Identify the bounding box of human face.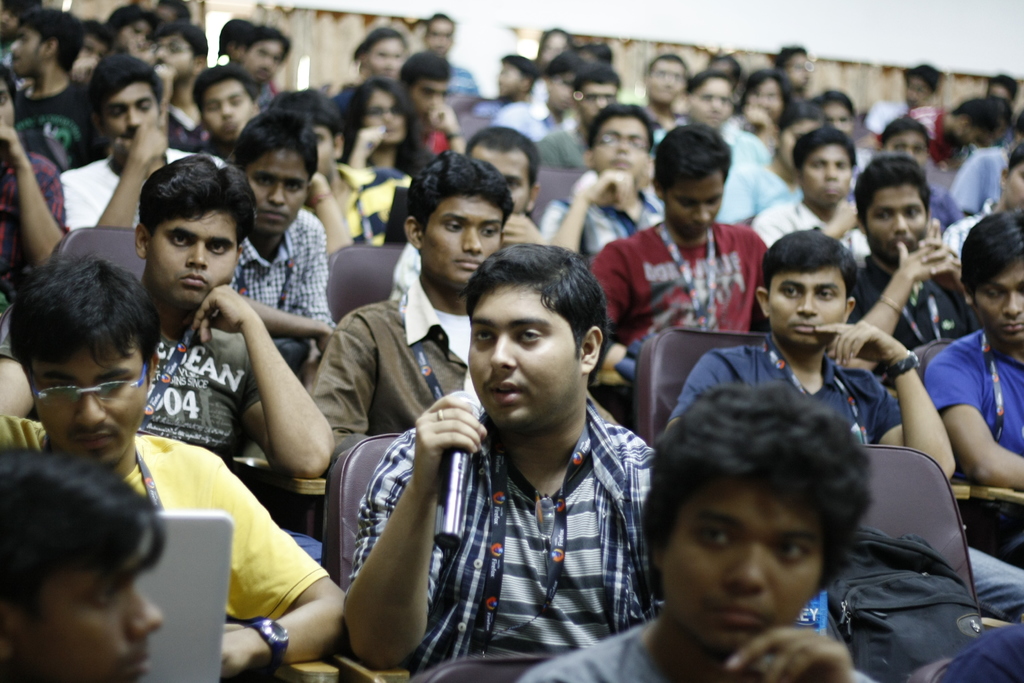
left=207, top=88, right=258, bottom=136.
